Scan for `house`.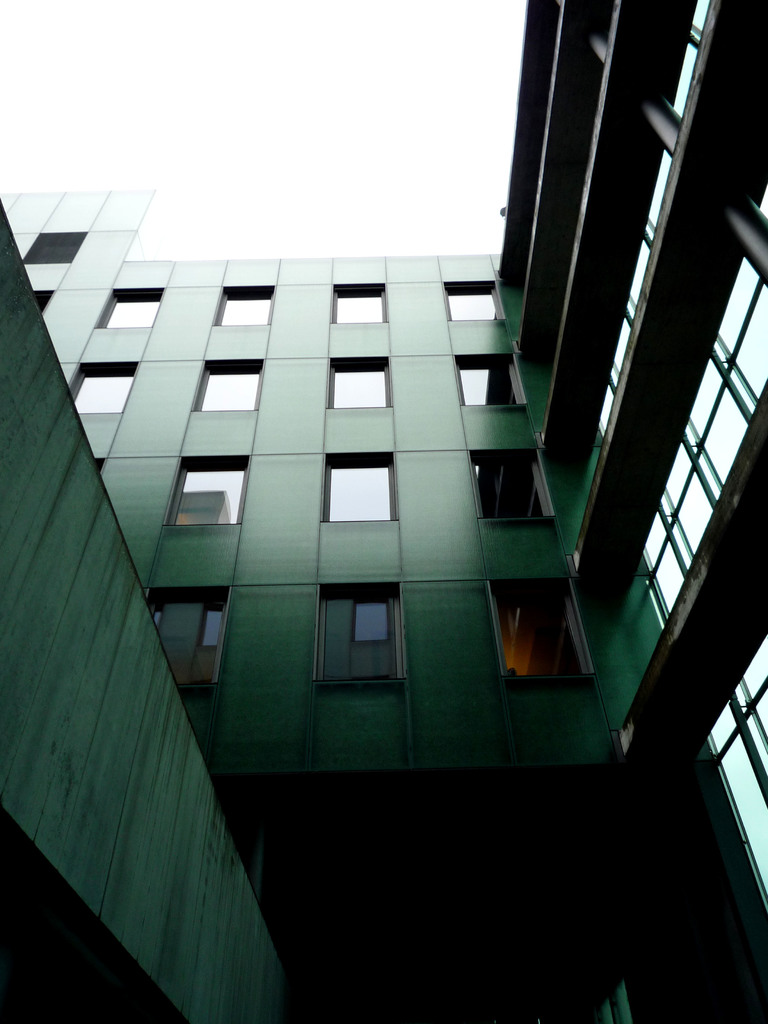
Scan result: BBox(0, 0, 767, 1023).
